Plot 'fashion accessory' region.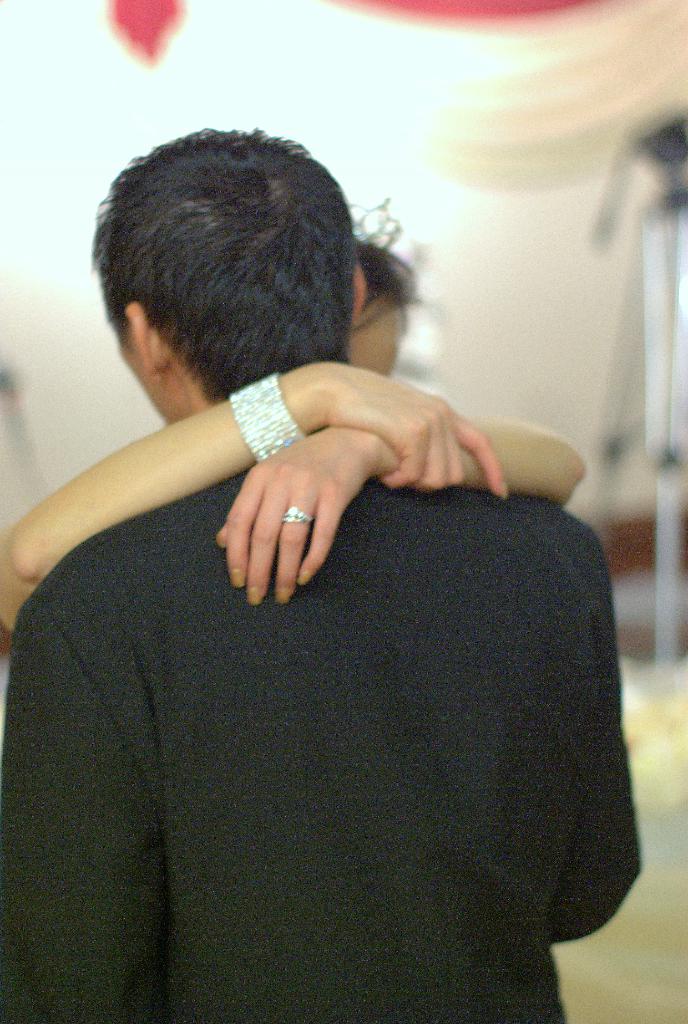
Plotted at <bbox>221, 367, 308, 462</bbox>.
